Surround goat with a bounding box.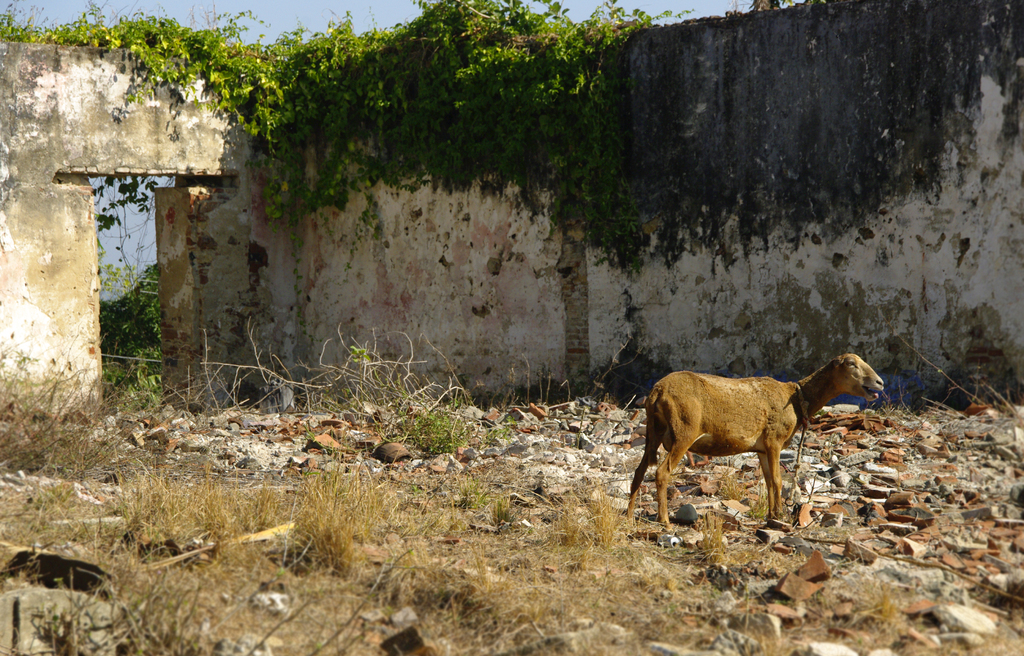
[x1=629, y1=349, x2=875, y2=538].
